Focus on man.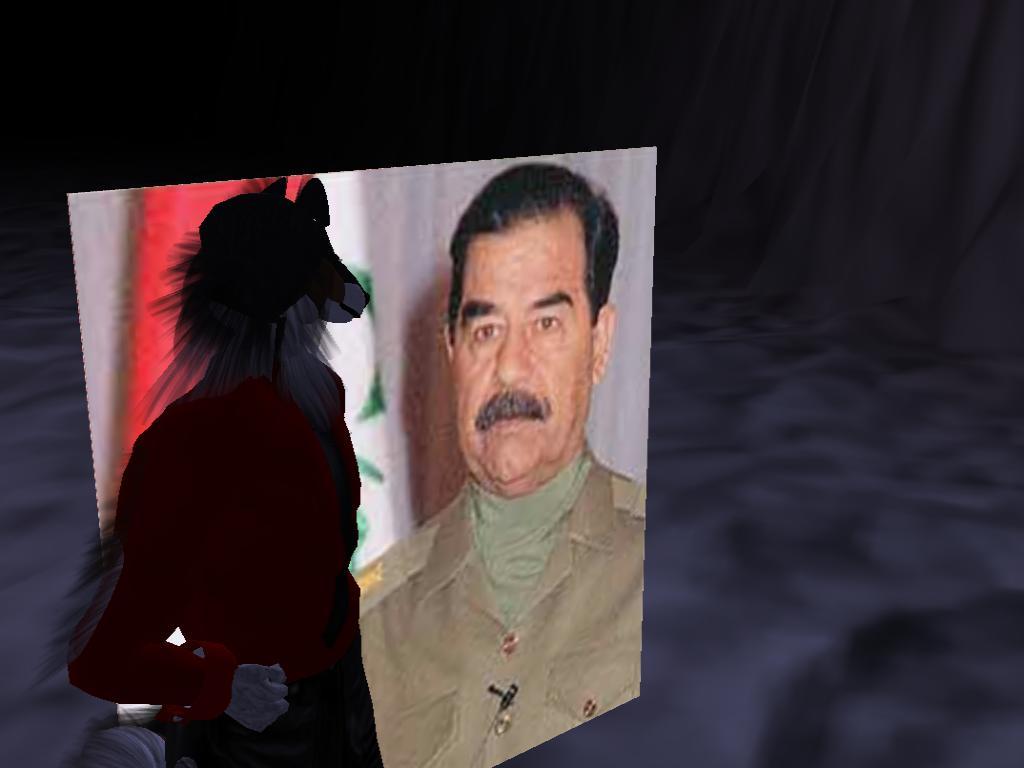
Focused at {"left": 348, "top": 169, "right": 642, "bottom": 767}.
